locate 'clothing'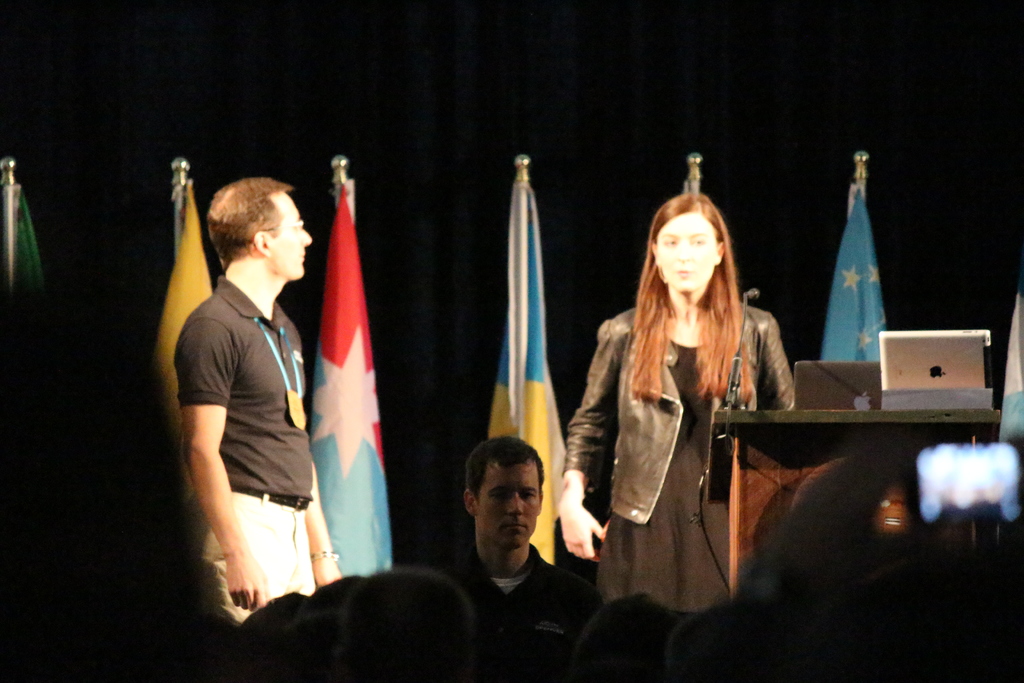
Rect(171, 215, 318, 602)
